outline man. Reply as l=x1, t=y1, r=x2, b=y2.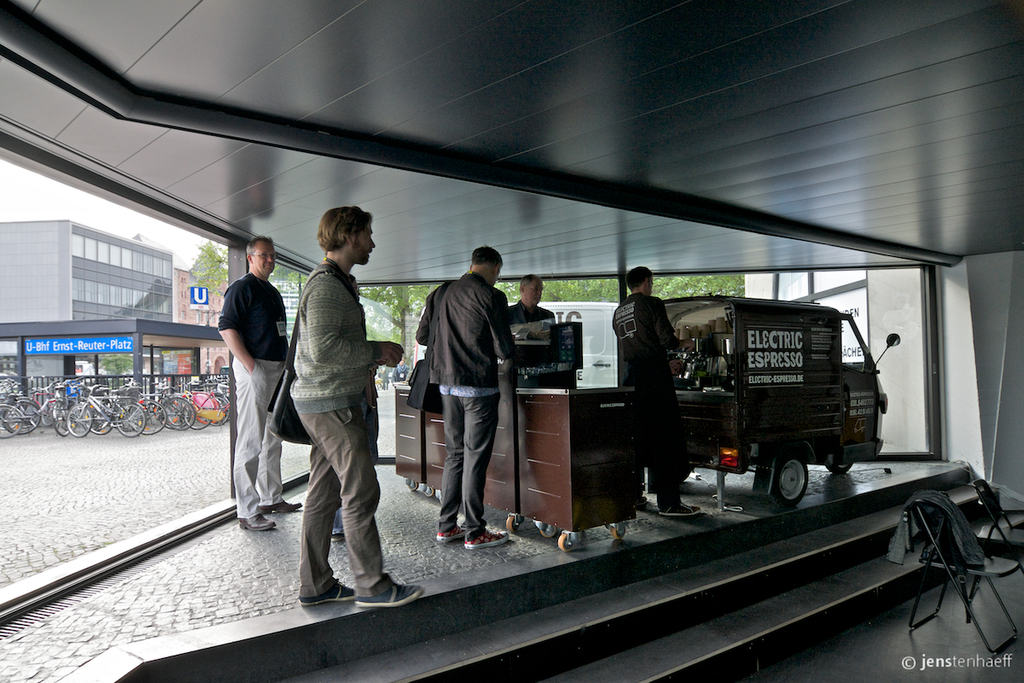
l=291, t=204, r=422, b=606.
